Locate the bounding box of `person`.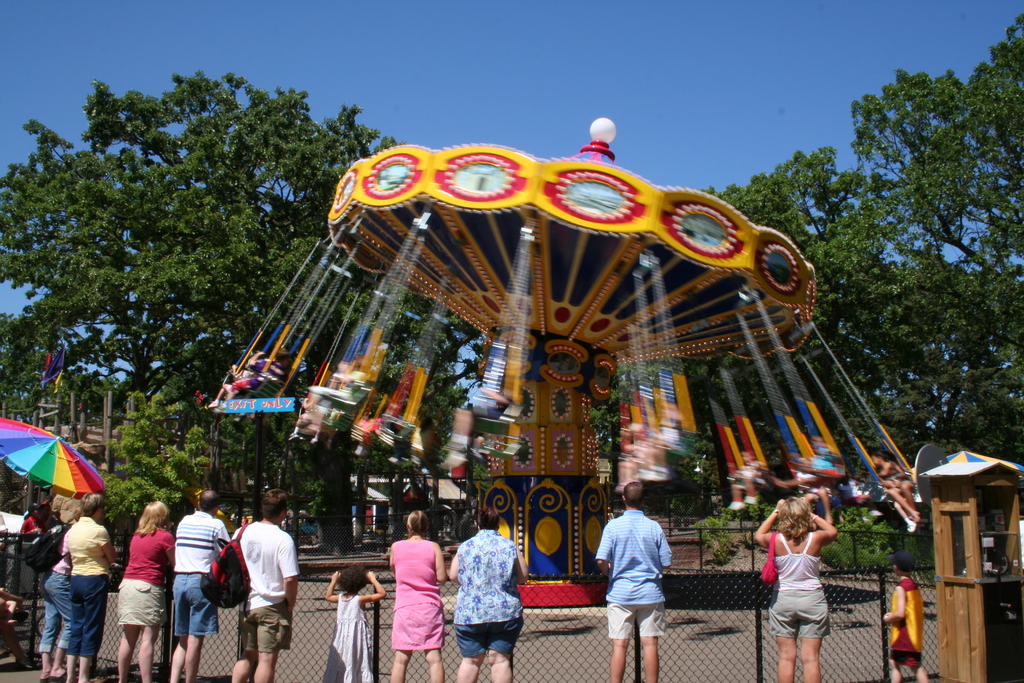
Bounding box: [881,548,926,682].
